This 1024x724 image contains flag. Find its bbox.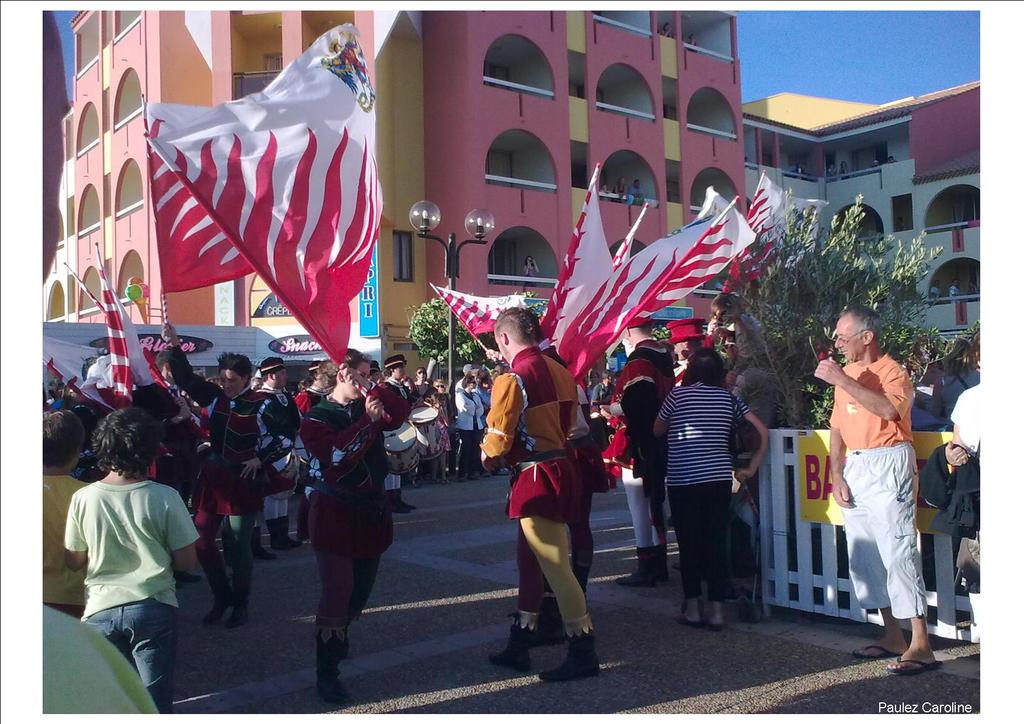
(x1=436, y1=286, x2=525, y2=341).
